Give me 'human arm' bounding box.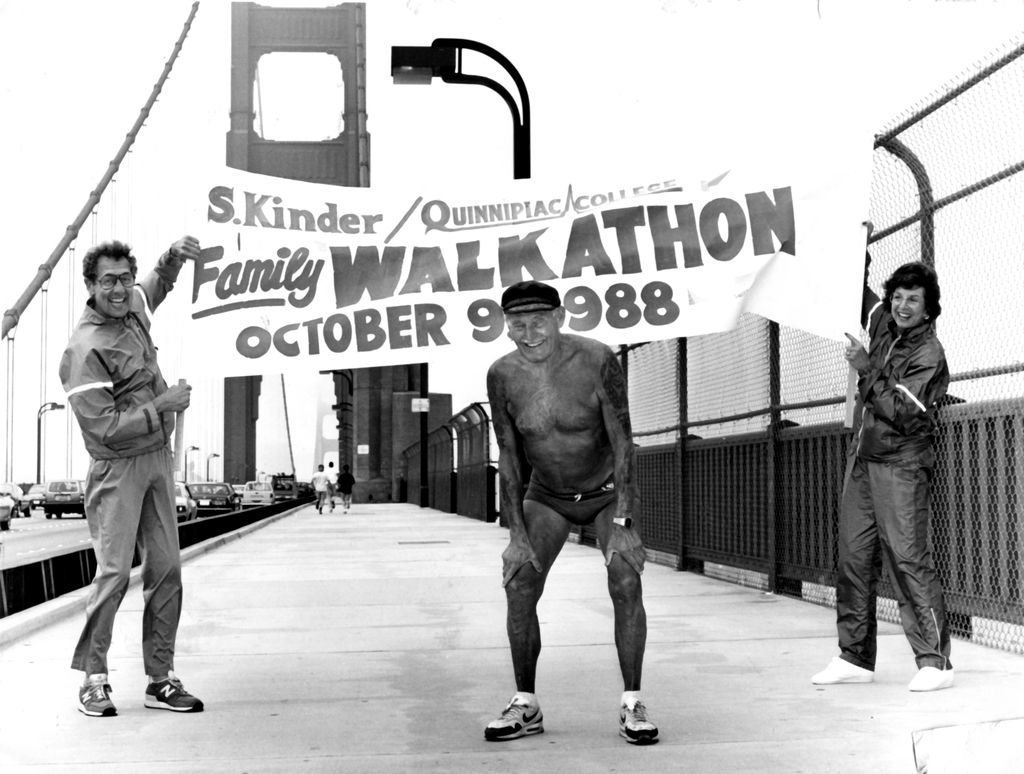
480 359 546 589.
